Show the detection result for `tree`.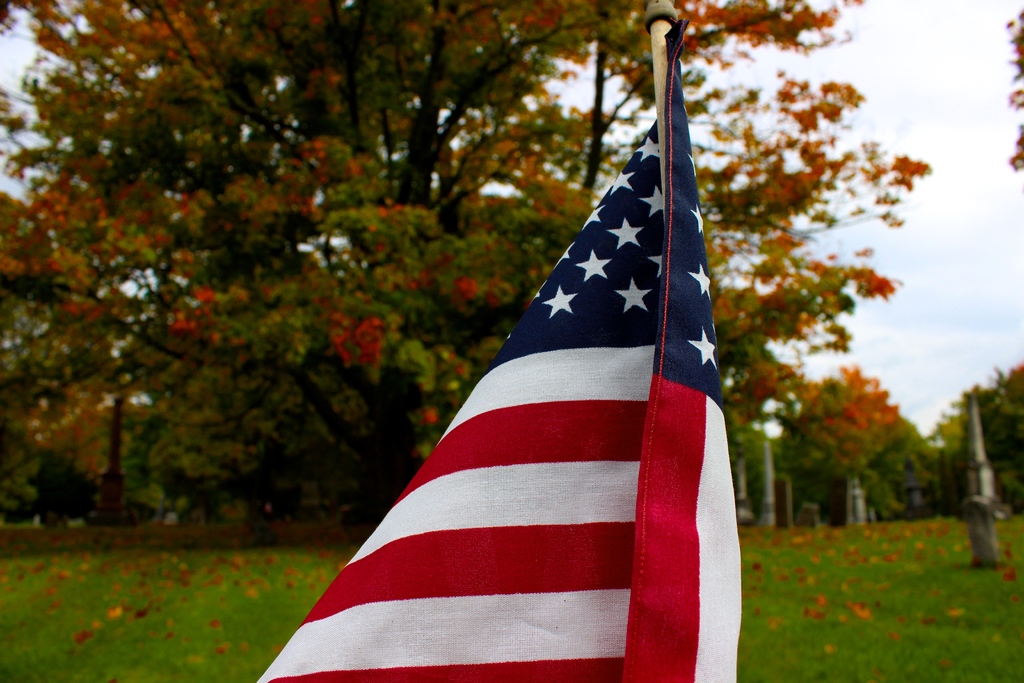
locate(0, 0, 931, 531).
